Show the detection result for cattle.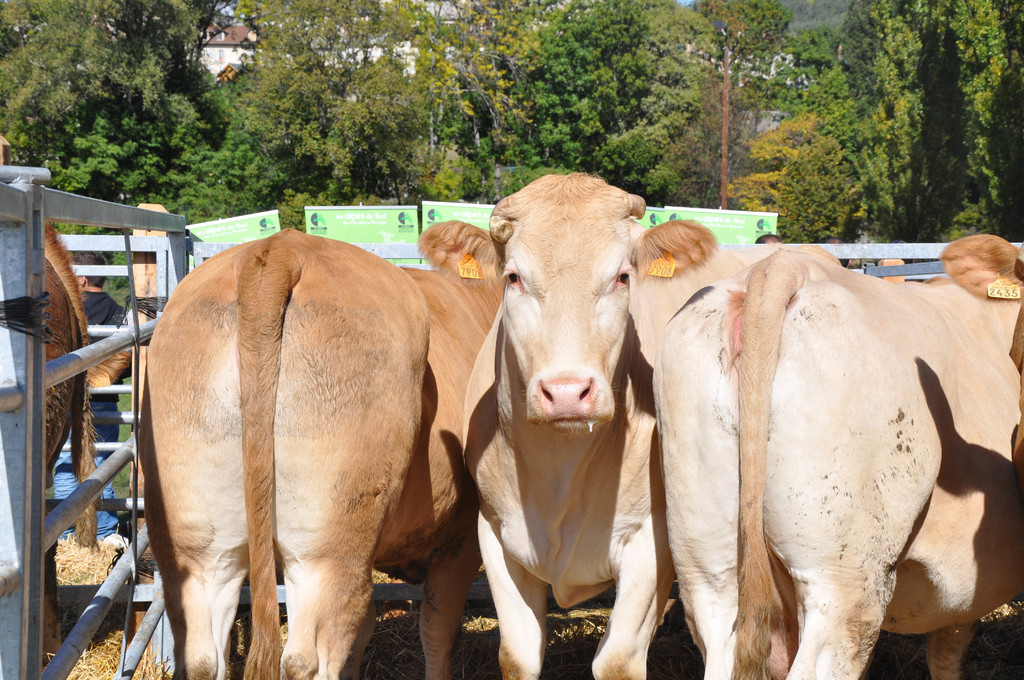
<bbox>417, 165, 720, 679</bbox>.
